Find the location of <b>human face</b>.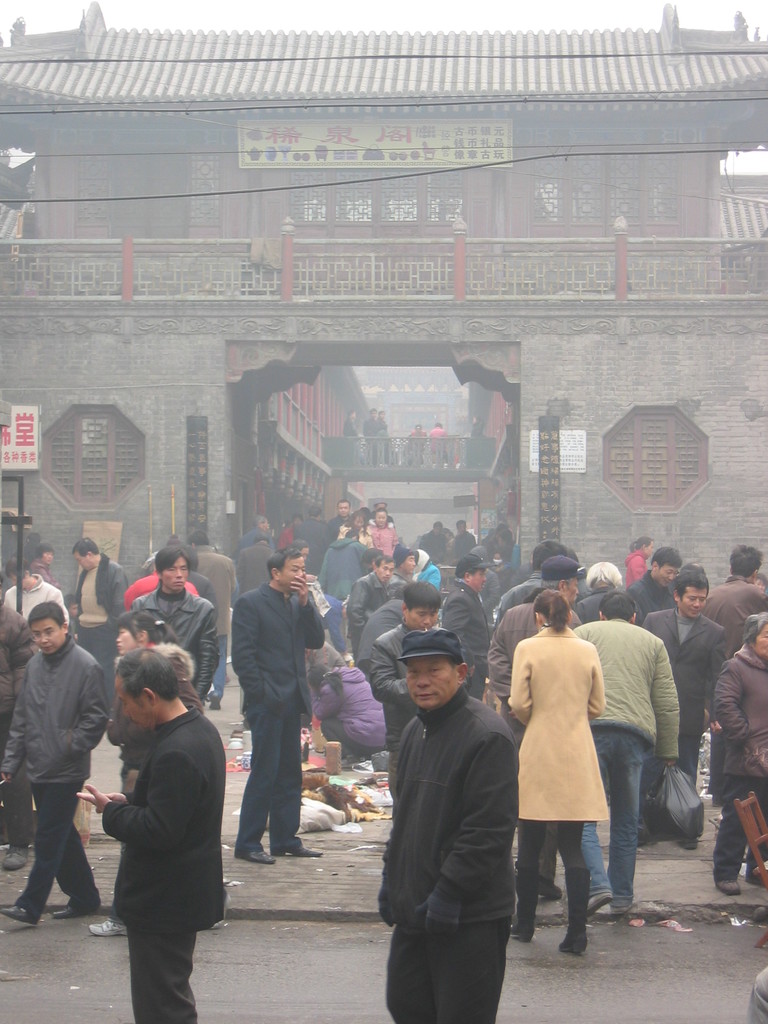
Location: <region>163, 560, 184, 597</region>.
